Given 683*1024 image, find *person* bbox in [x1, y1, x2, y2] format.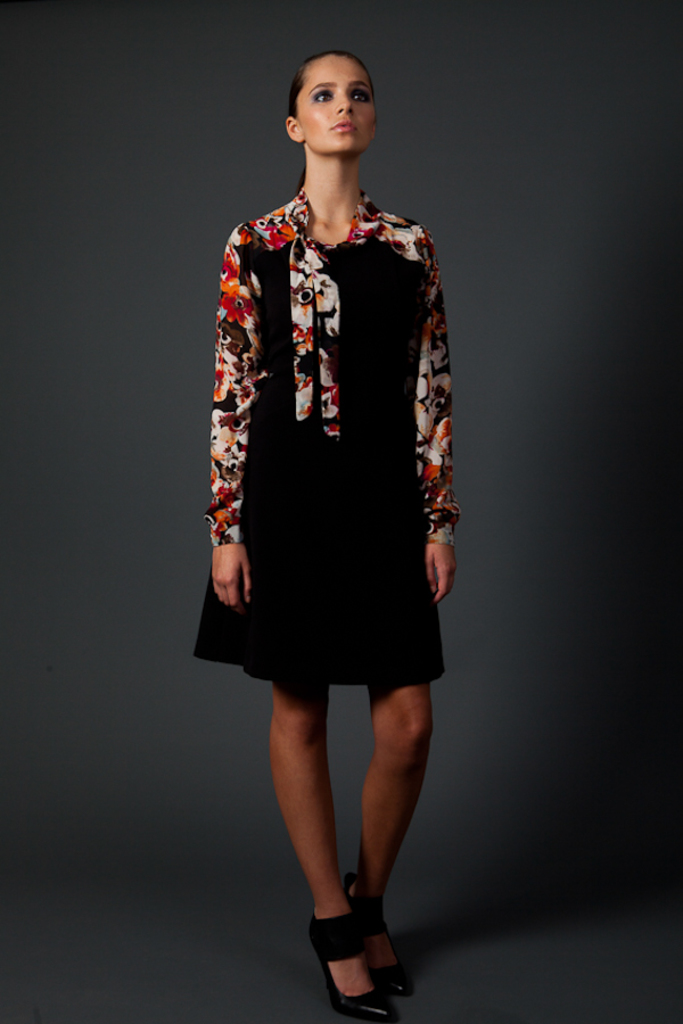
[194, 41, 453, 1018].
